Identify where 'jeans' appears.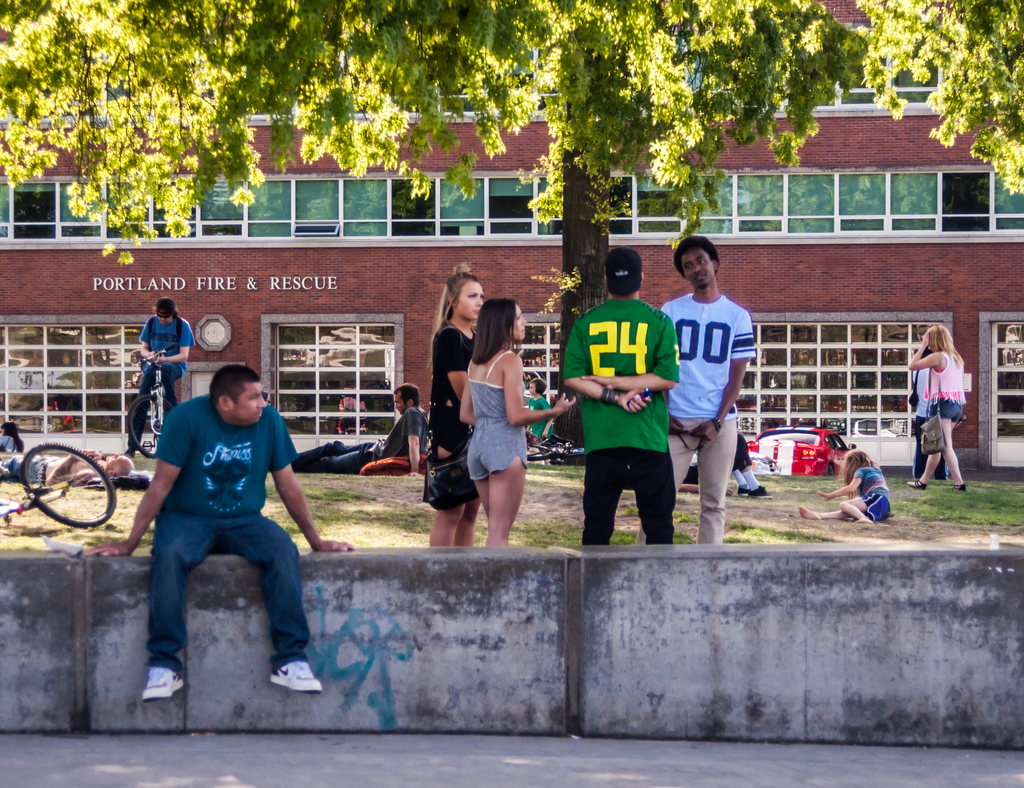
Appears at left=141, top=516, right=308, bottom=682.
